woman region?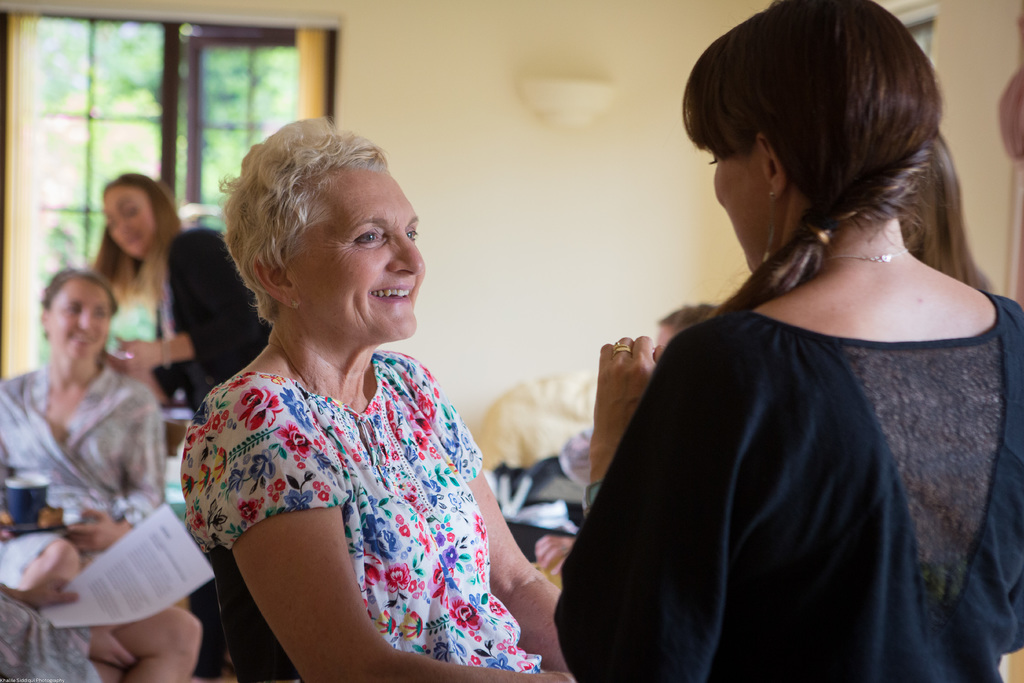
90/170/276/416
